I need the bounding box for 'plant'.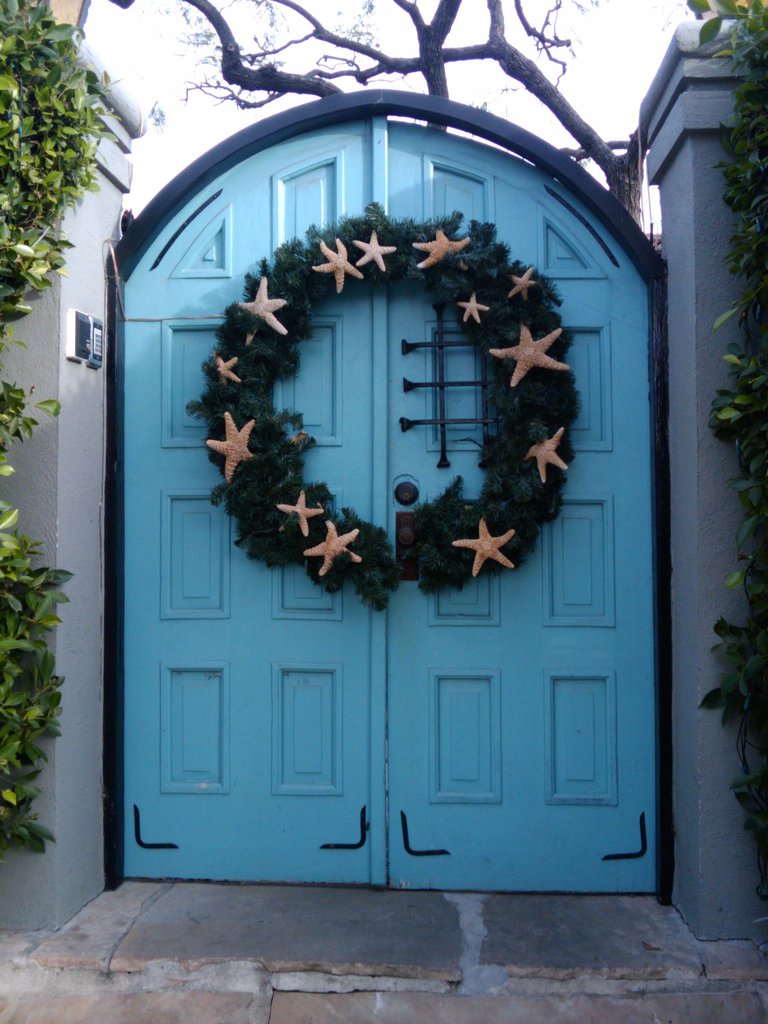
Here it is: (left=0, top=0, right=121, bottom=852).
